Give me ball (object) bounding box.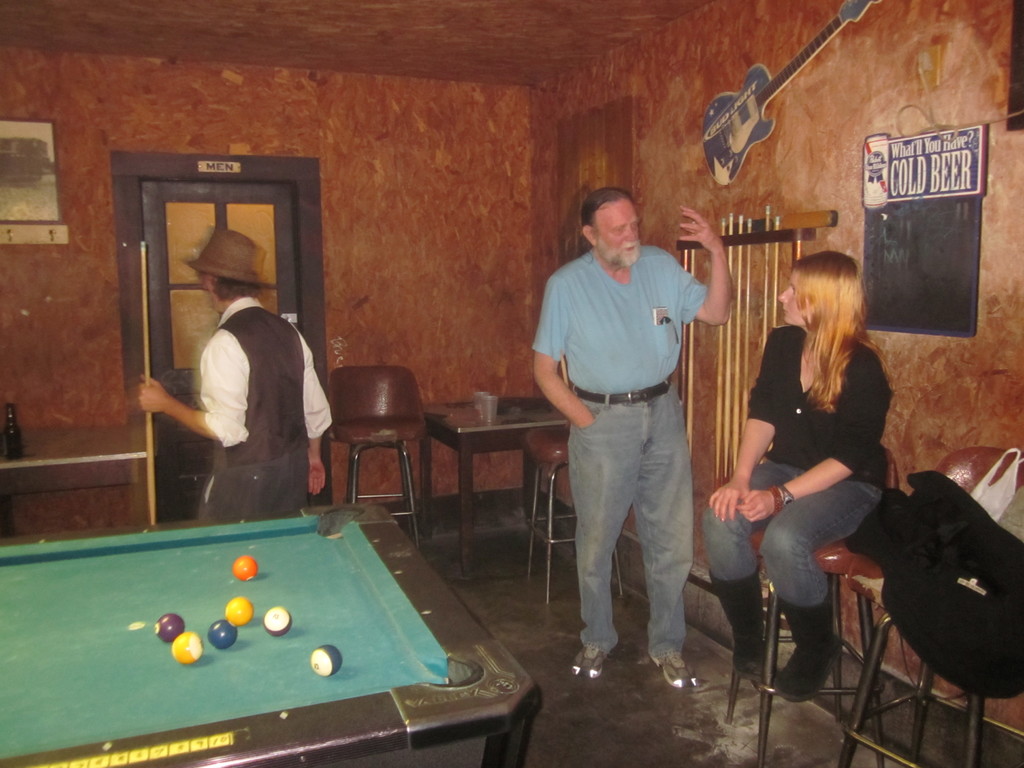
x1=316 y1=643 x2=339 y2=676.
